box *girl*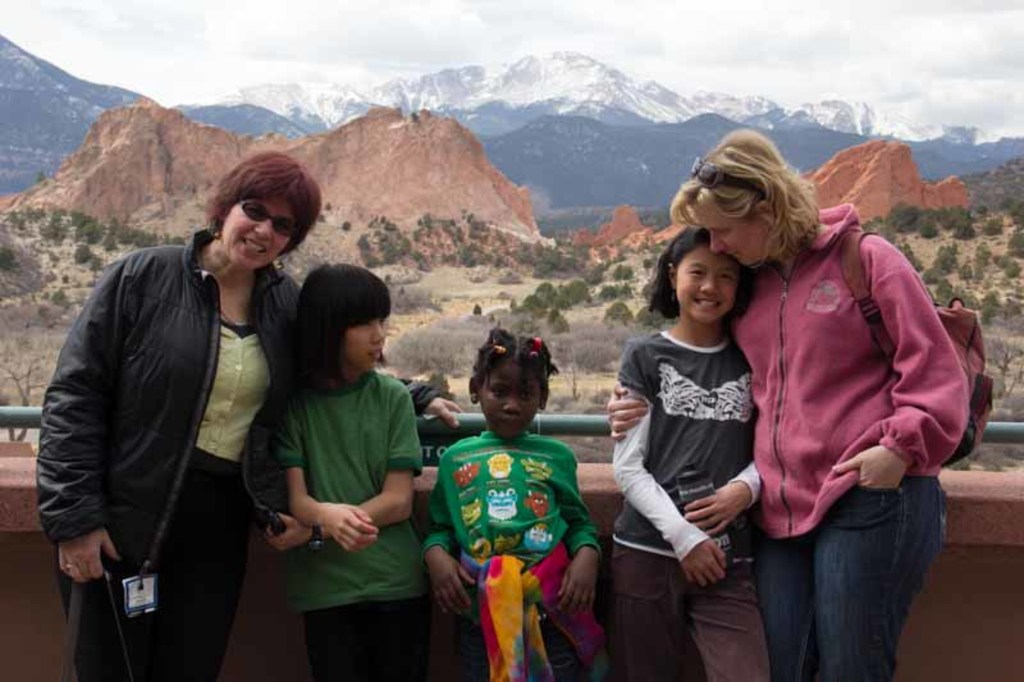
Rect(421, 326, 611, 681)
